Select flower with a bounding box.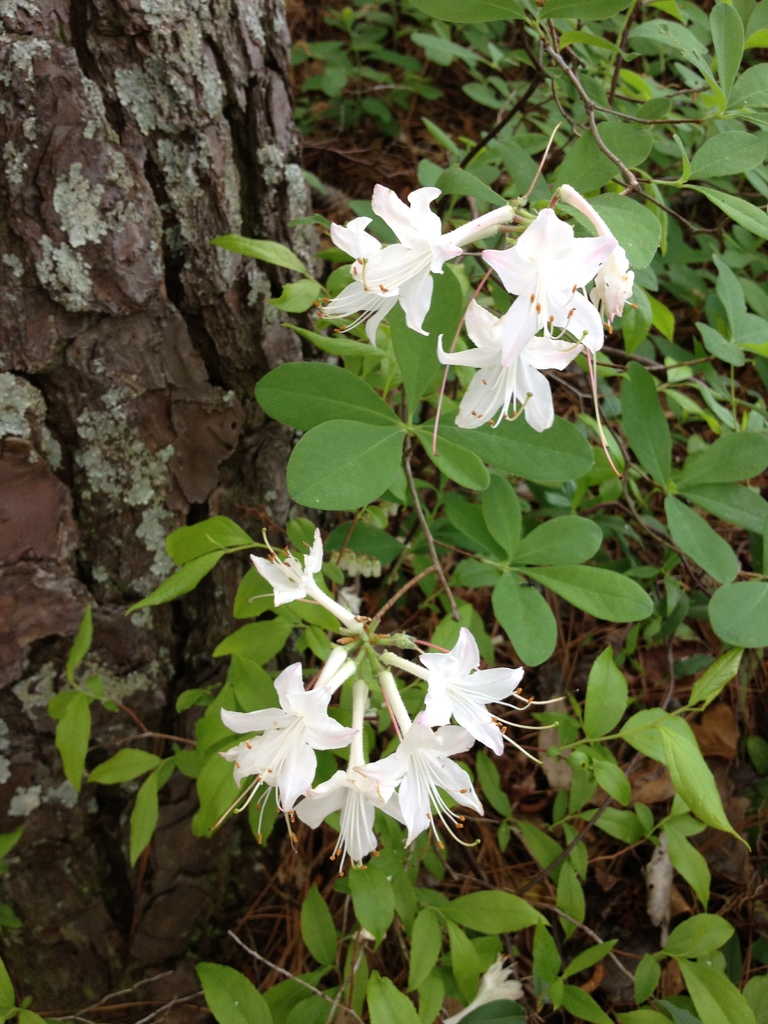
BBox(386, 620, 570, 760).
